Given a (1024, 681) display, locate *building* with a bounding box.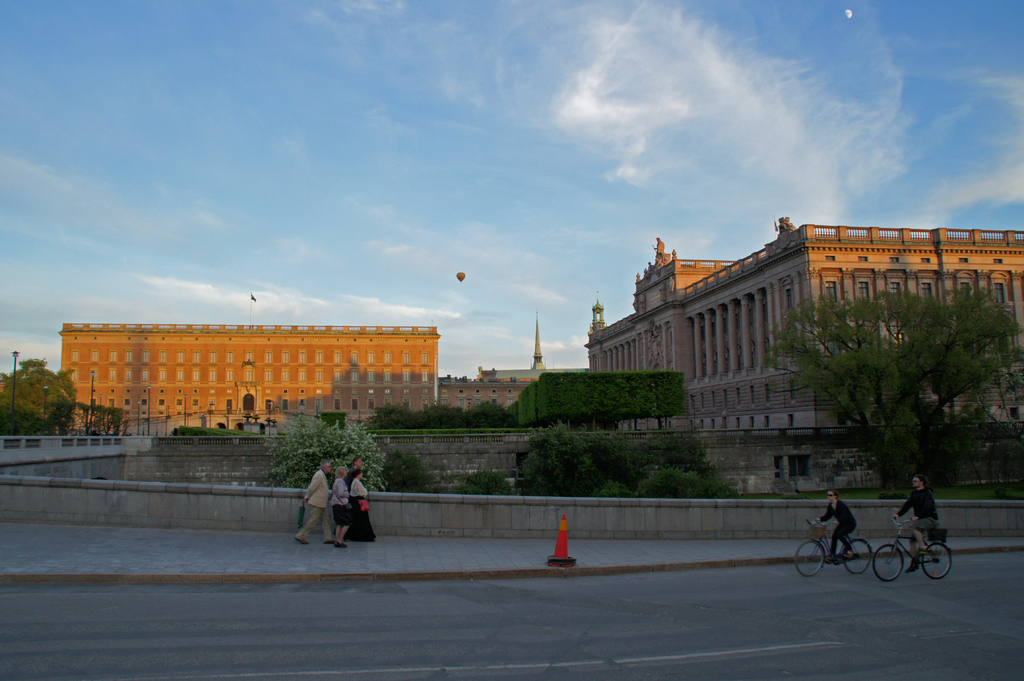
Located: l=582, t=214, r=1023, b=476.
